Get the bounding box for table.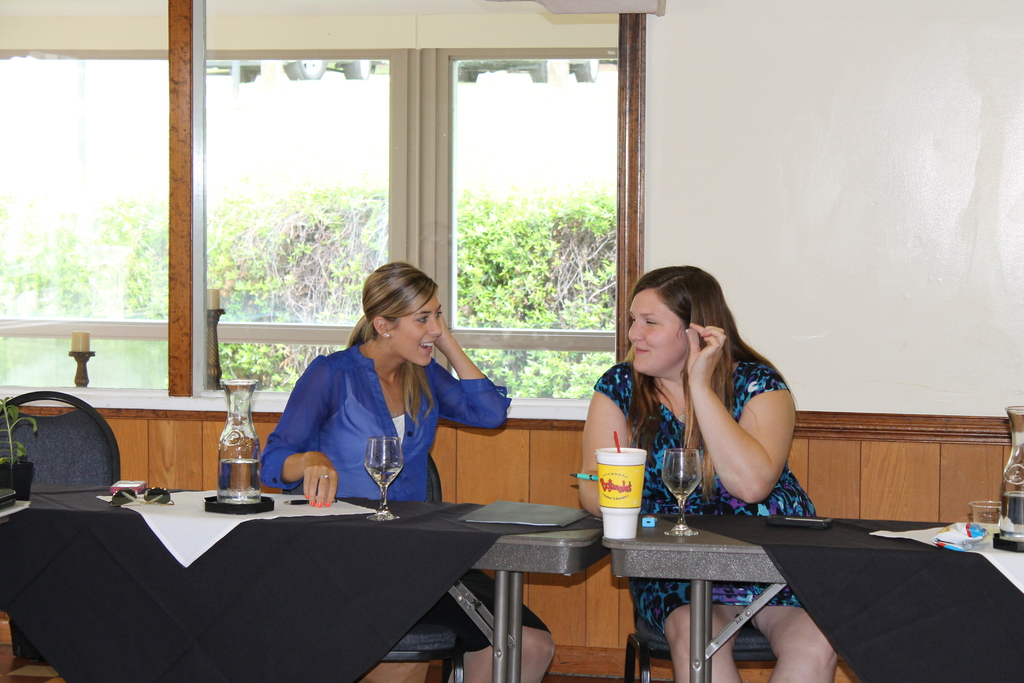
detection(604, 511, 1023, 682).
